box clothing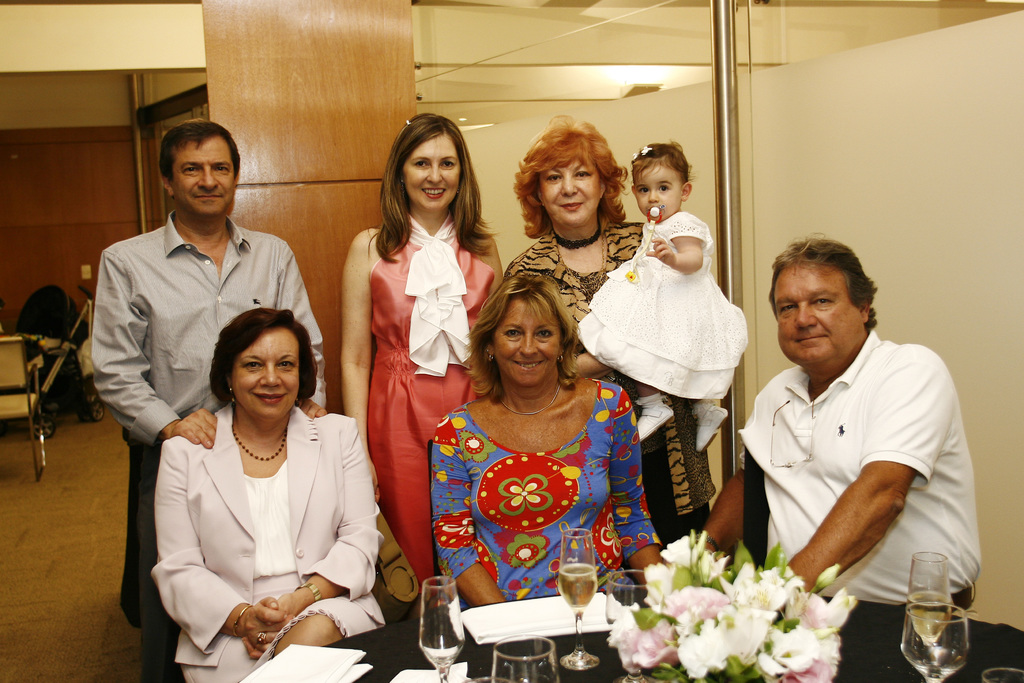
locate(92, 207, 334, 671)
